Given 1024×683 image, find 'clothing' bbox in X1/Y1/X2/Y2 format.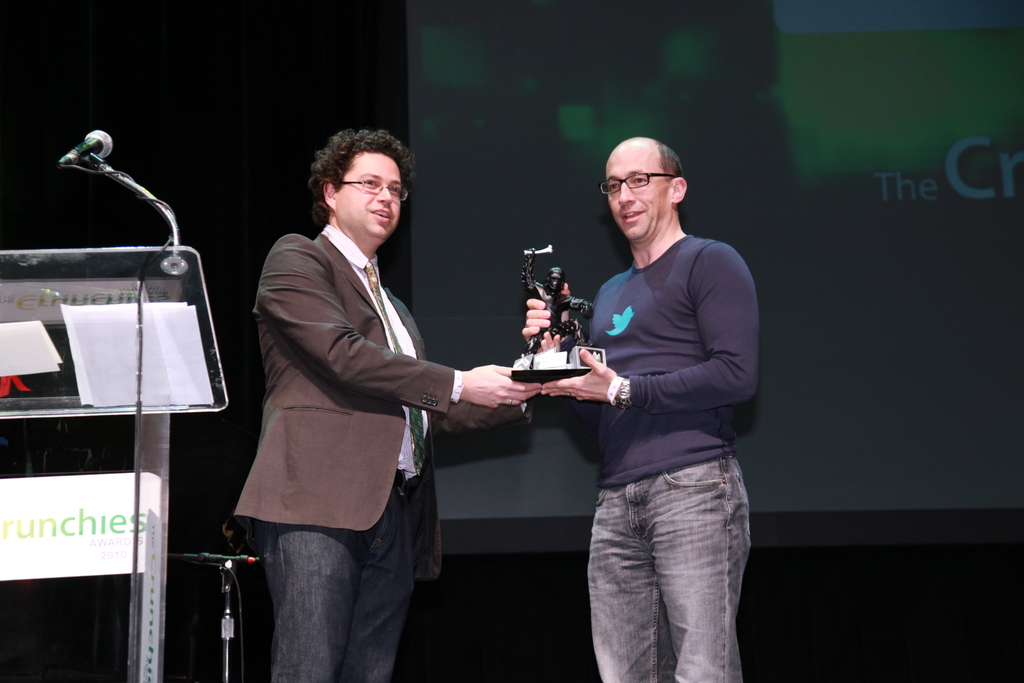
549/160/765/663.
